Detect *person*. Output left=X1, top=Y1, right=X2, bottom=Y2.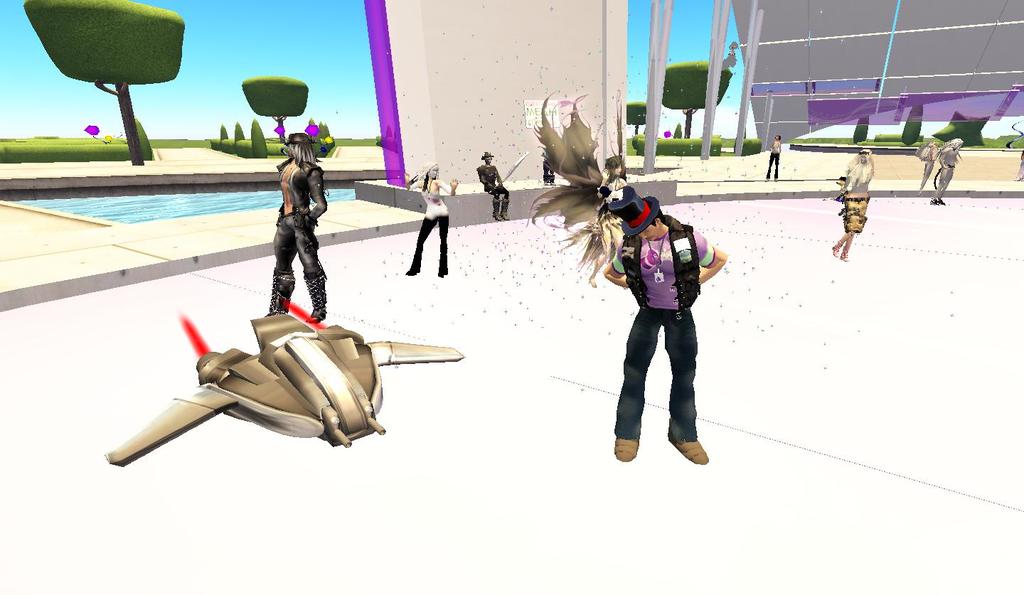
left=598, top=162, right=721, bottom=470.
